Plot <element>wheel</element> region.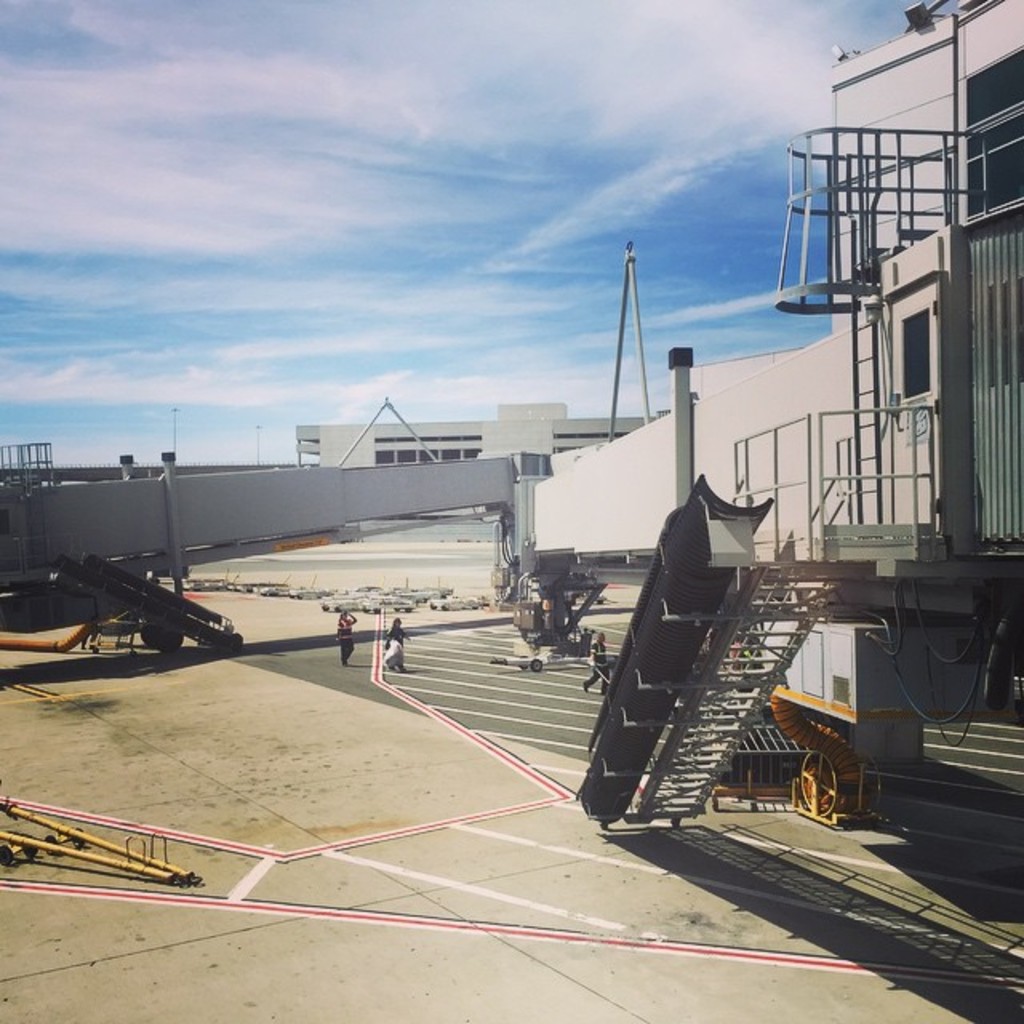
Plotted at bbox=(0, 843, 19, 866).
